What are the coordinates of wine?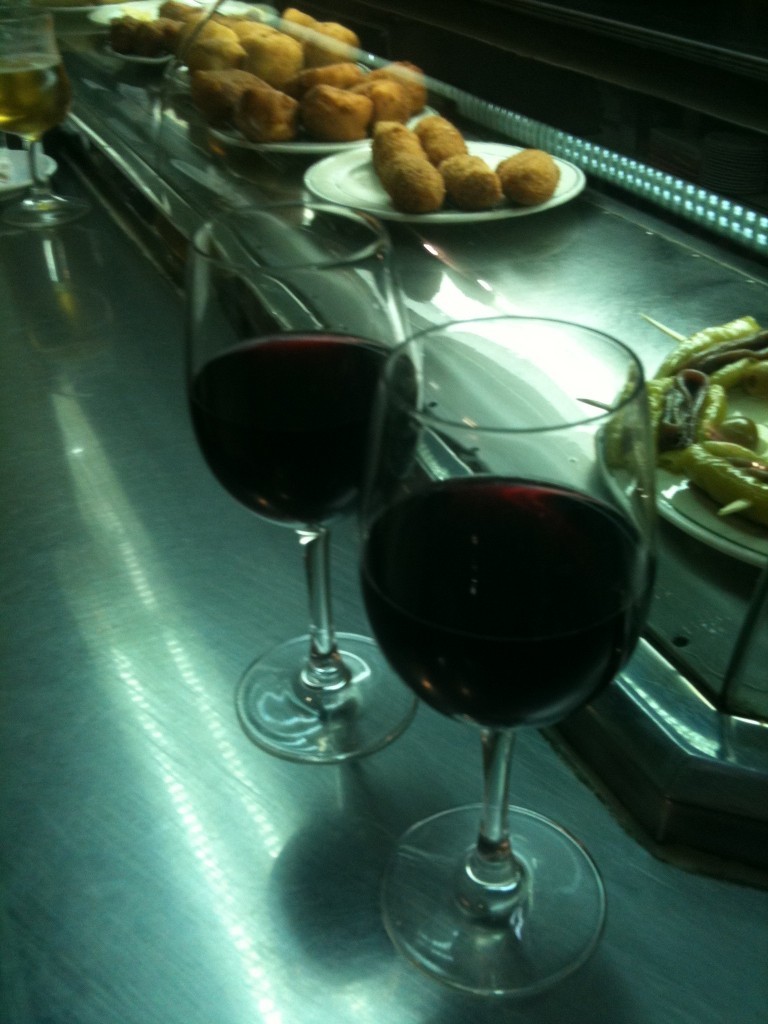
box=[192, 331, 419, 528].
